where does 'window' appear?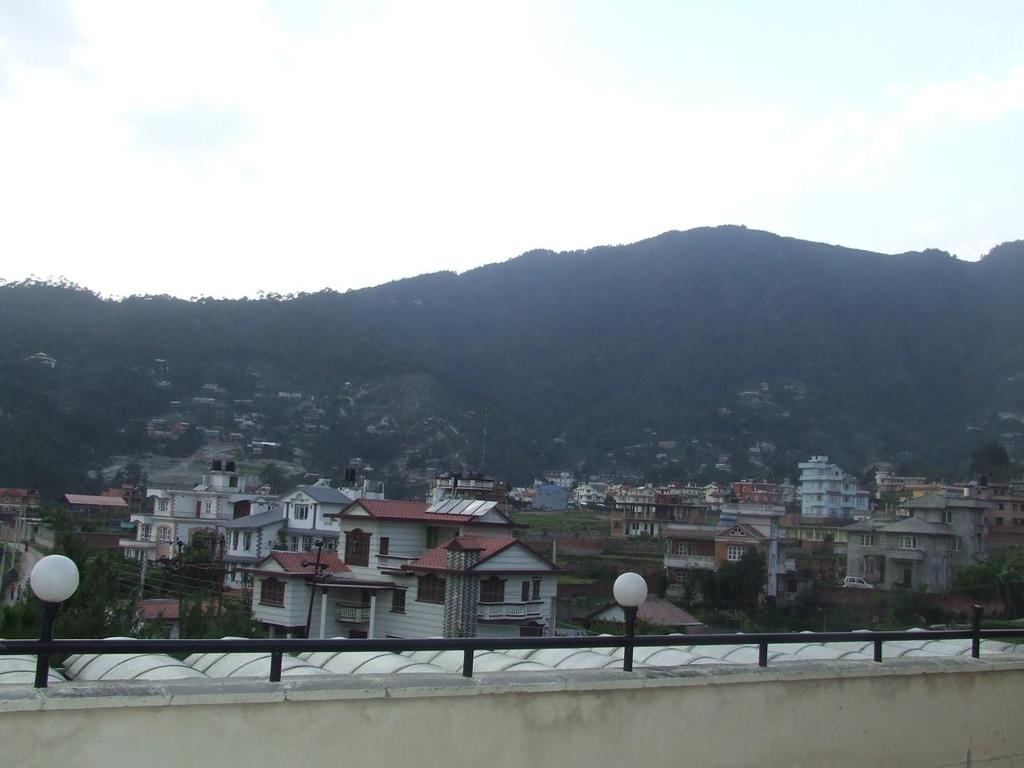
Appears at (left=476, top=578, right=505, bottom=606).
